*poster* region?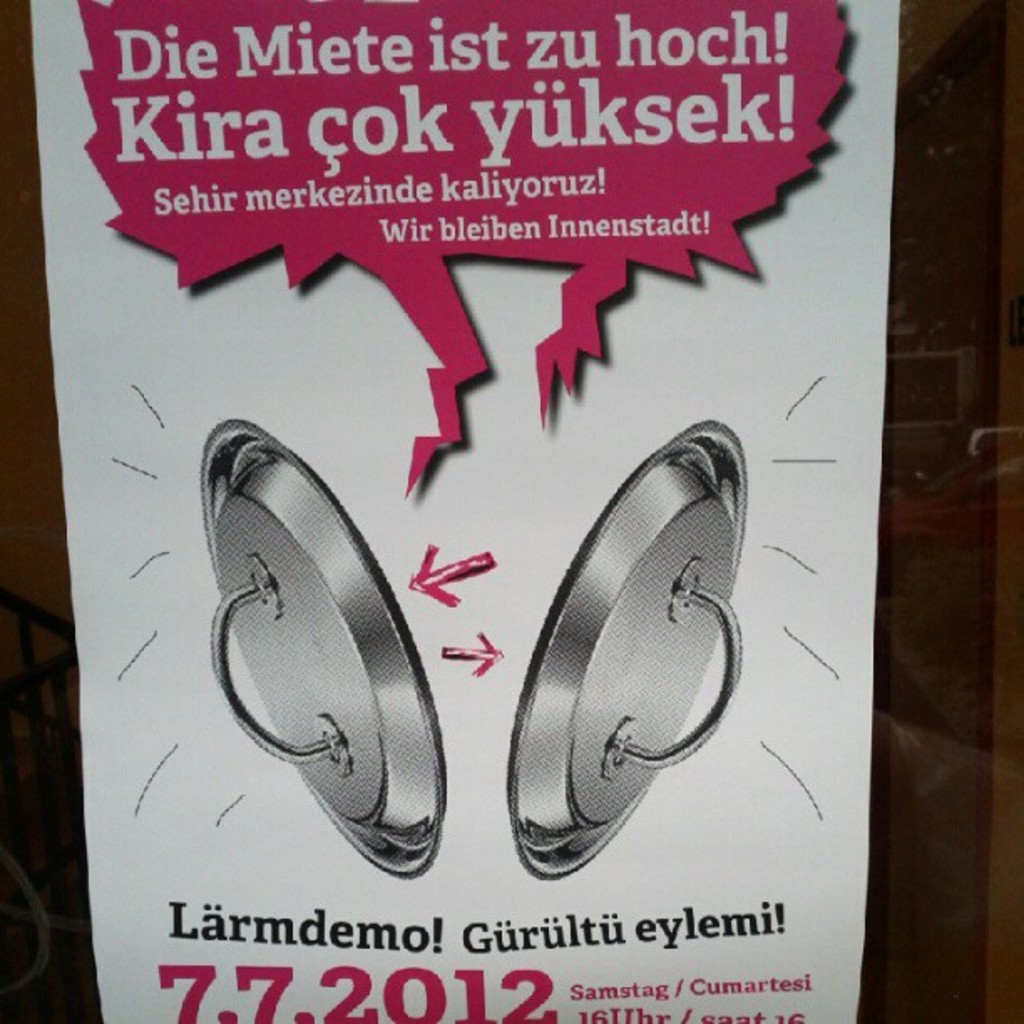
BBox(25, 0, 904, 1022)
